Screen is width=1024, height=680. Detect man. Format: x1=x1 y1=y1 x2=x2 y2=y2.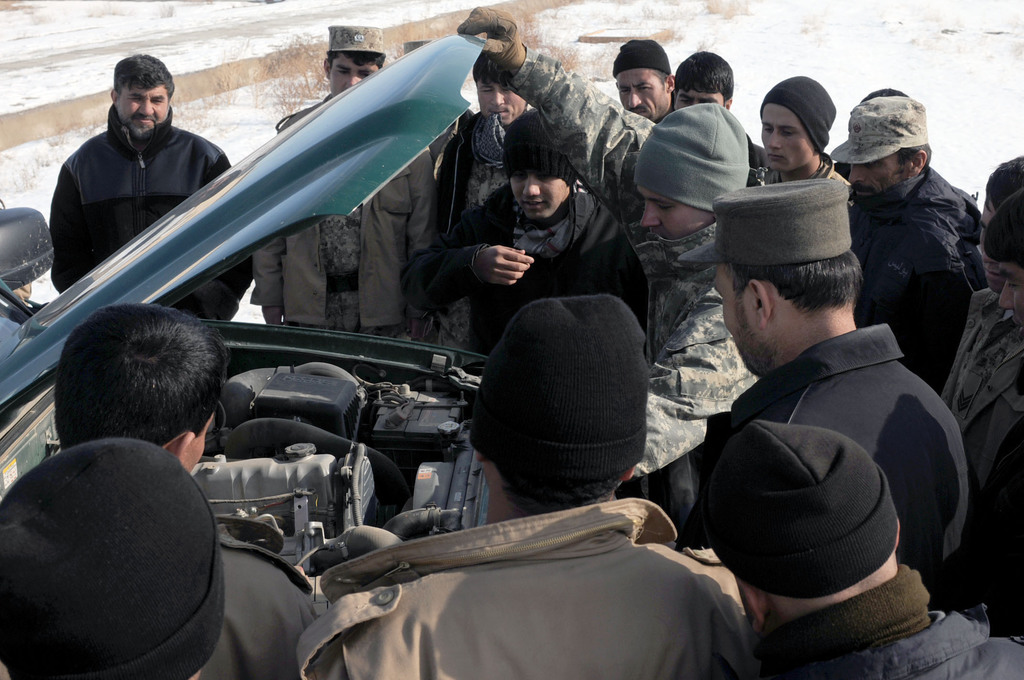
x1=753 y1=60 x2=855 y2=199.
